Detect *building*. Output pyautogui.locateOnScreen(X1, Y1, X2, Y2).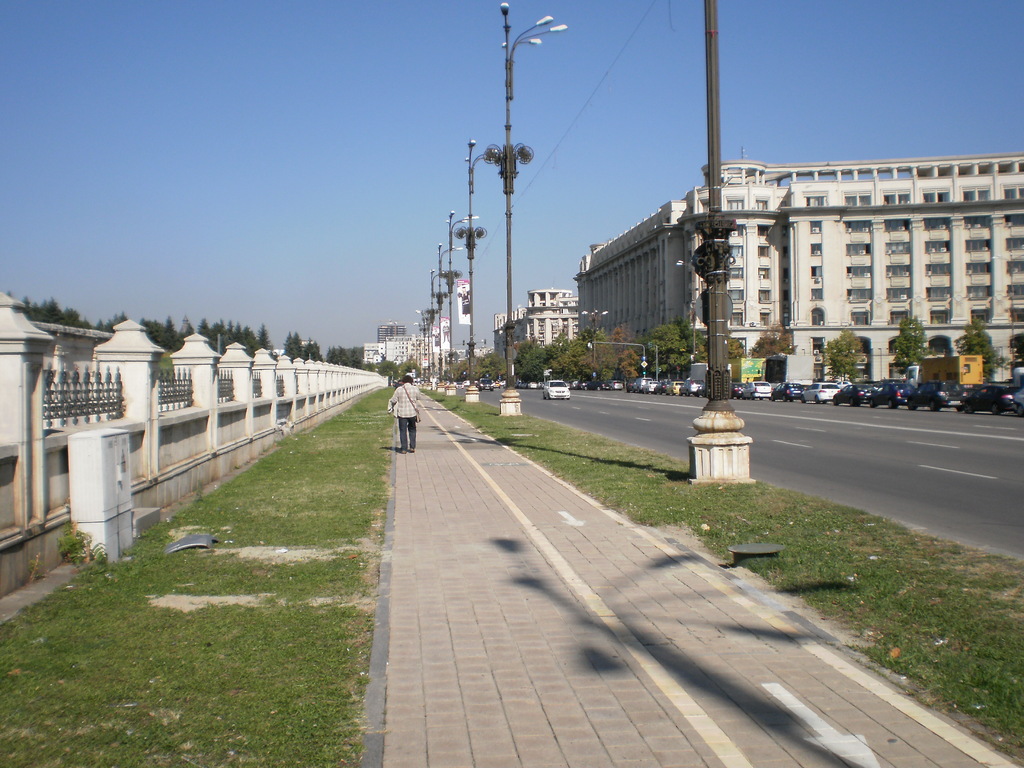
pyautogui.locateOnScreen(380, 324, 407, 344).
